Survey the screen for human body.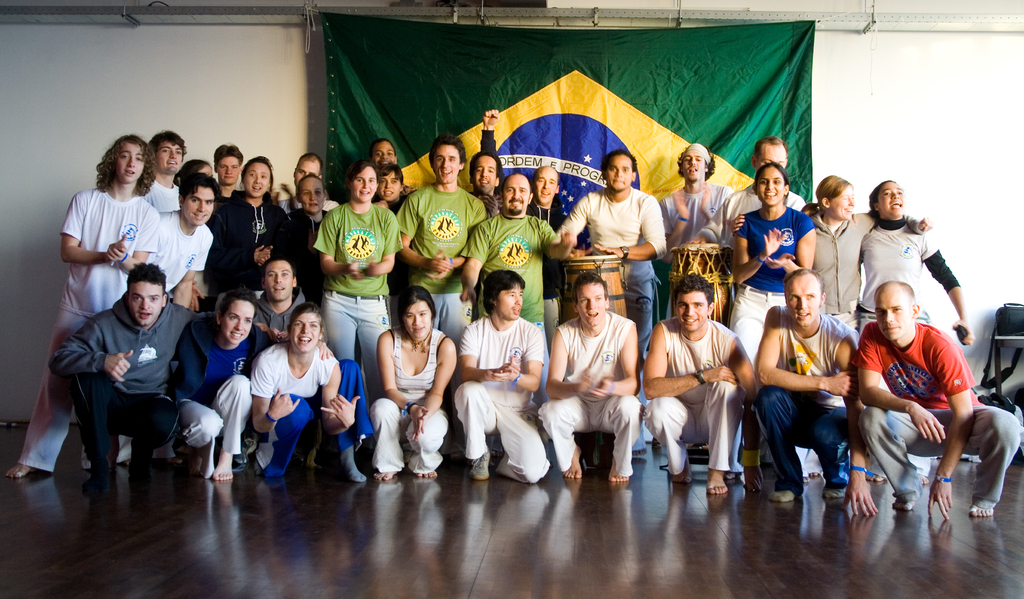
Survey found: (left=856, top=283, right=1023, bottom=516).
